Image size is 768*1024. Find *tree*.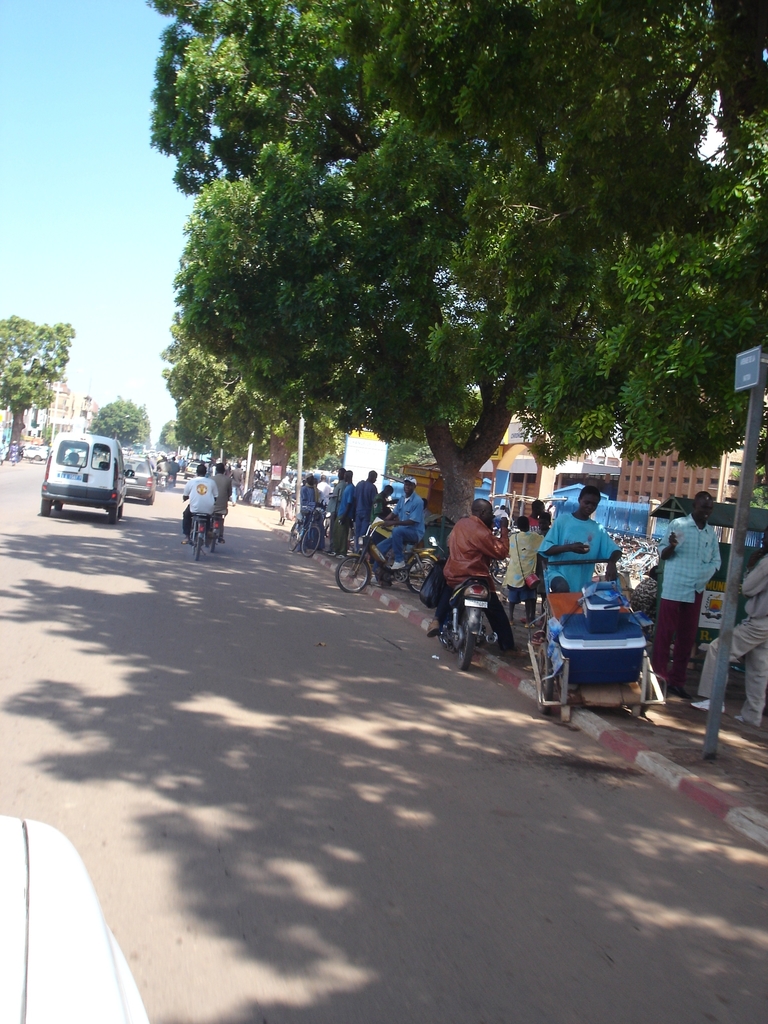
{"left": 81, "top": 392, "right": 156, "bottom": 449}.
